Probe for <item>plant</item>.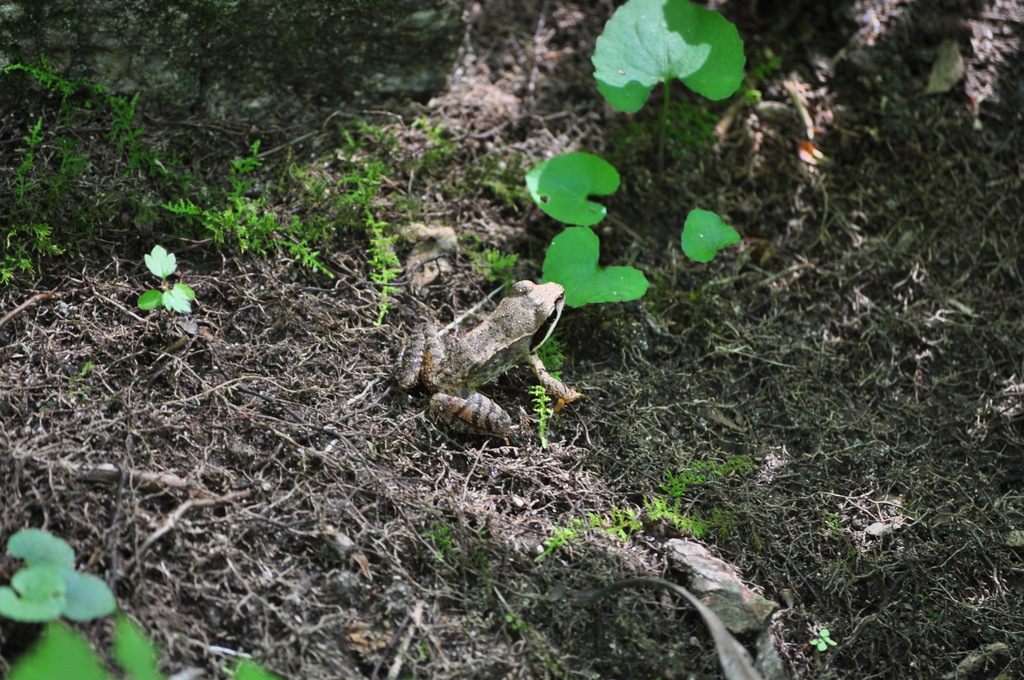
Probe result: (left=591, top=0, right=748, bottom=179).
